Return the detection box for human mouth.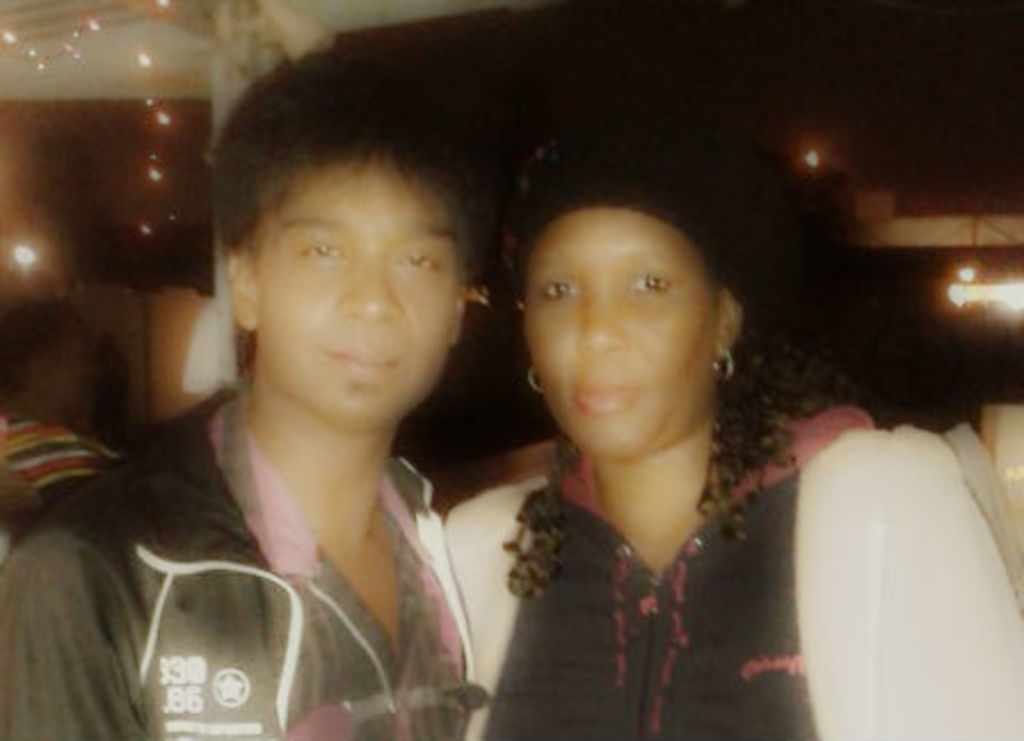
555, 375, 651, 416.
